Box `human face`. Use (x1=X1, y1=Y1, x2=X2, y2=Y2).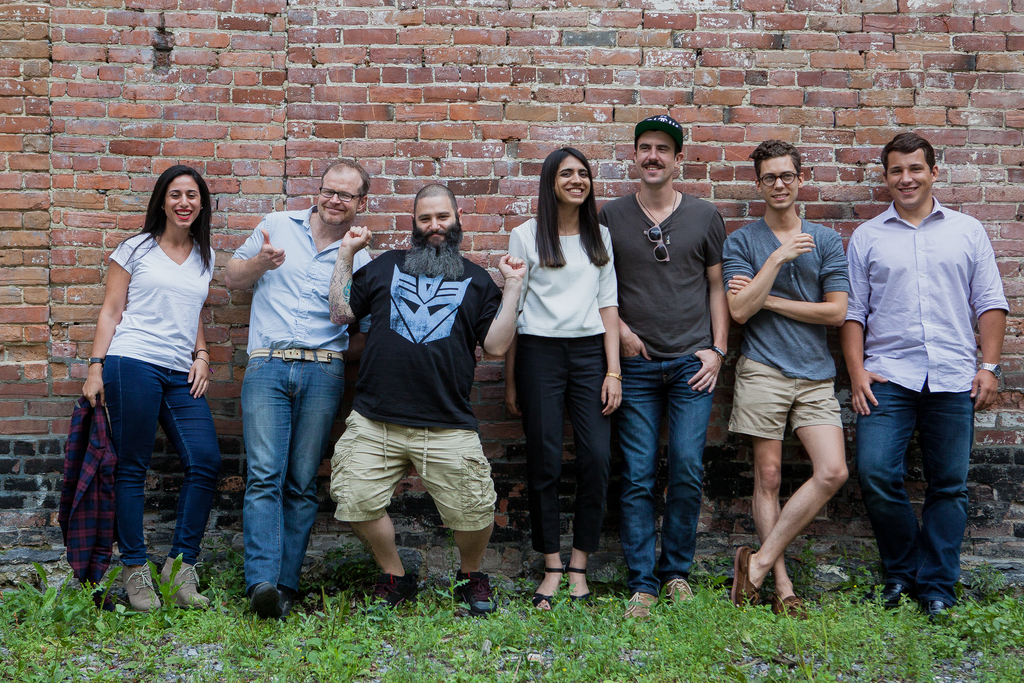
(x1=887, y1=152, x2=932, y2=211).
